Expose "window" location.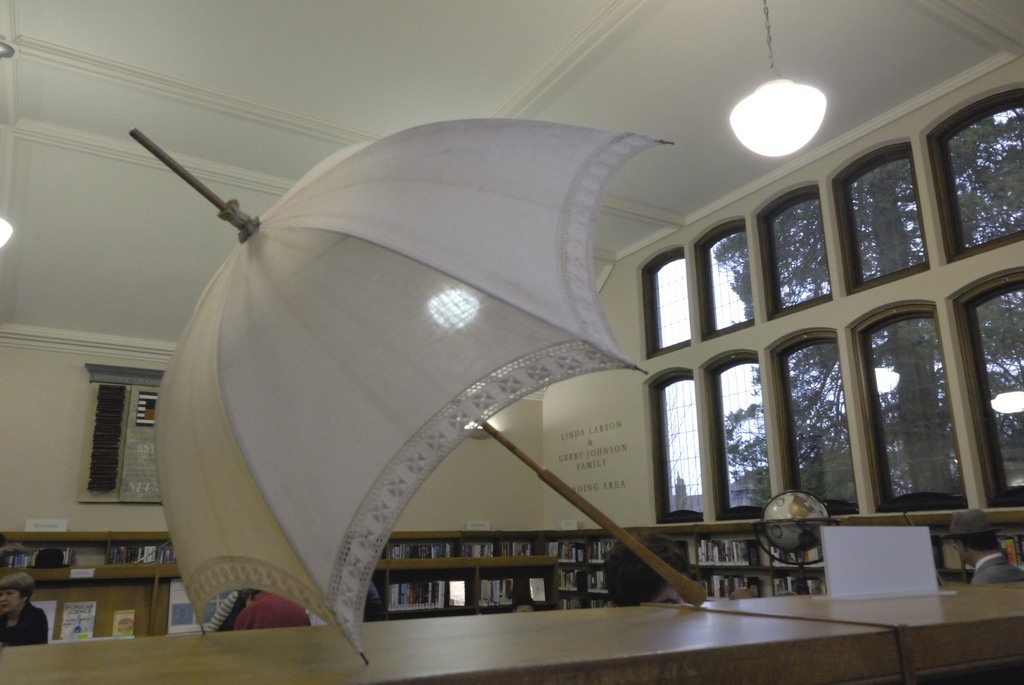
Exposed at [x1=639, y1=369, x2=700, y2=524].
